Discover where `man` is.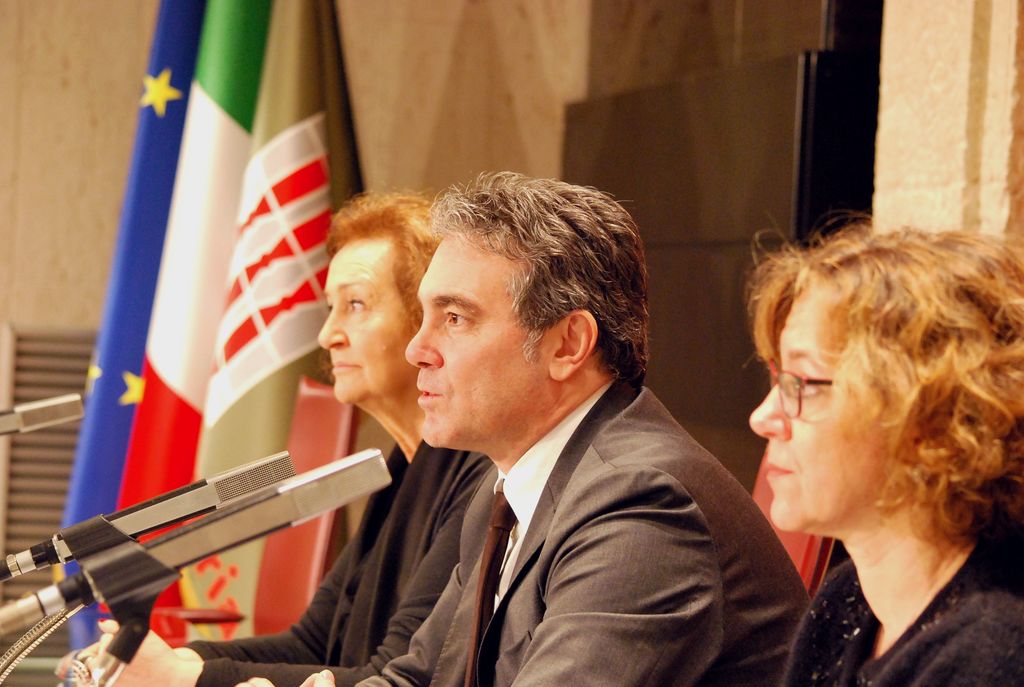
Discovered at locate(269, 186, 812, 679).
